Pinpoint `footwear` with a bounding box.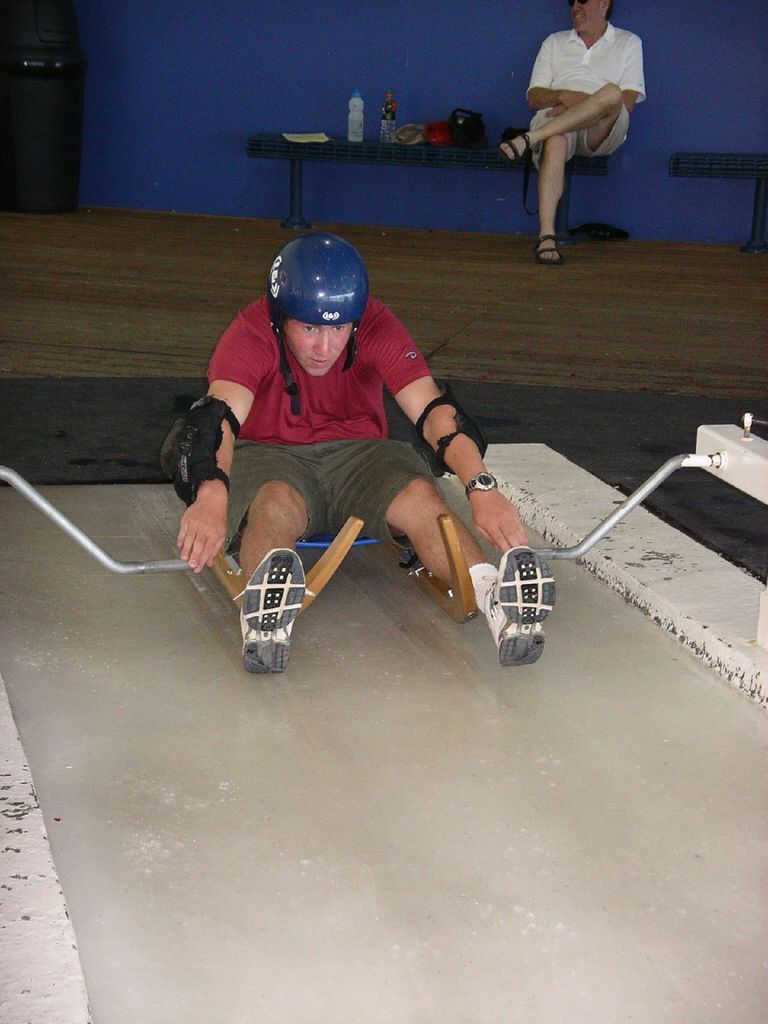
239, 547, 316, 673.
